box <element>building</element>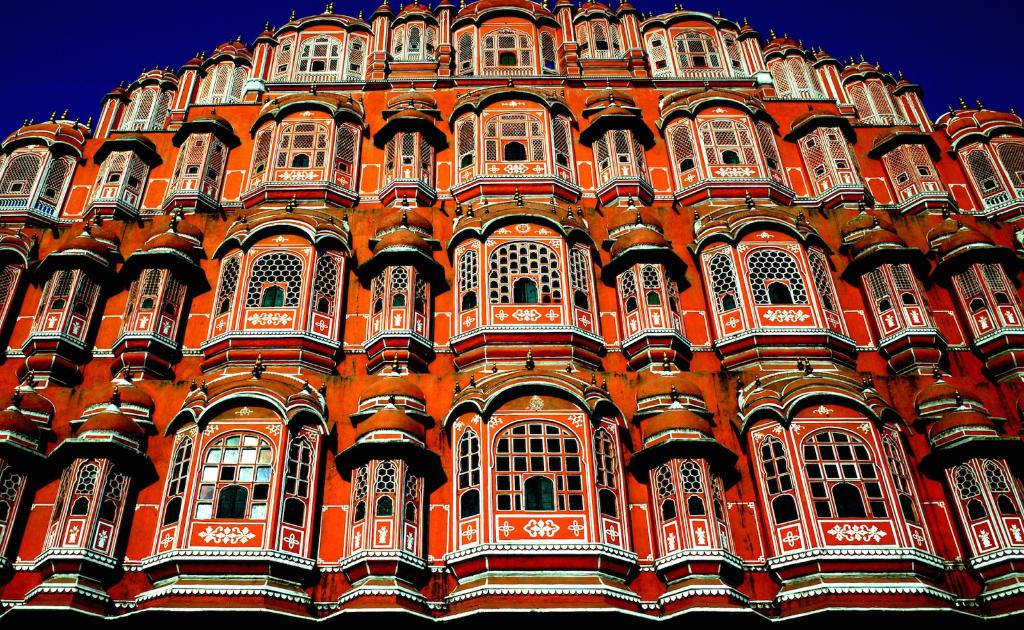
left=0, top=0, right=1023, bottom=629
